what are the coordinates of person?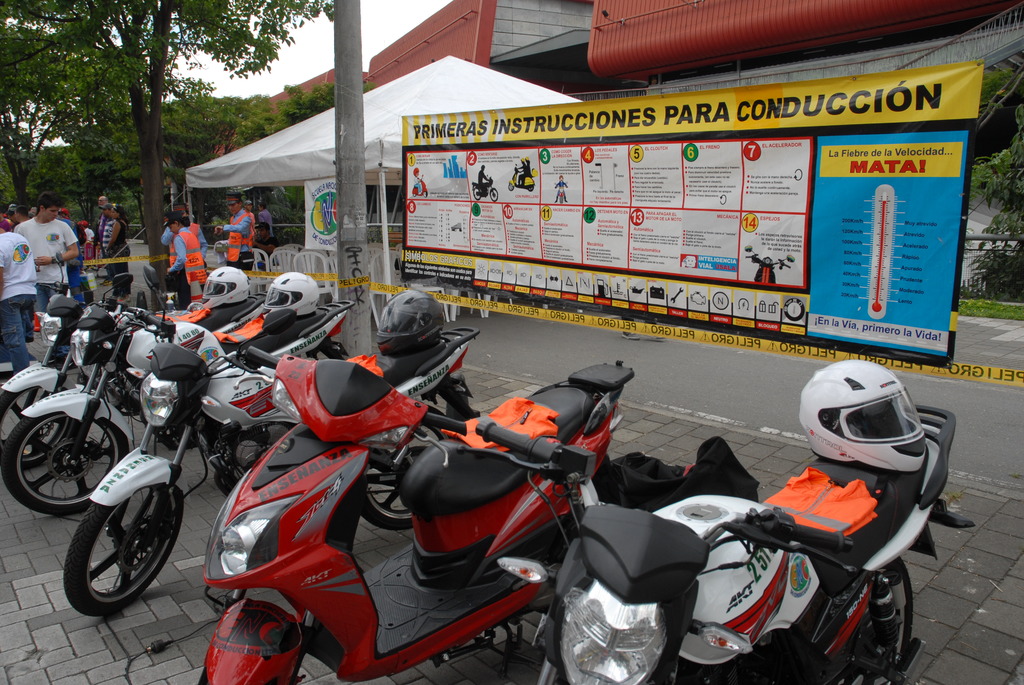
rect(244, 198, 253, 237).
